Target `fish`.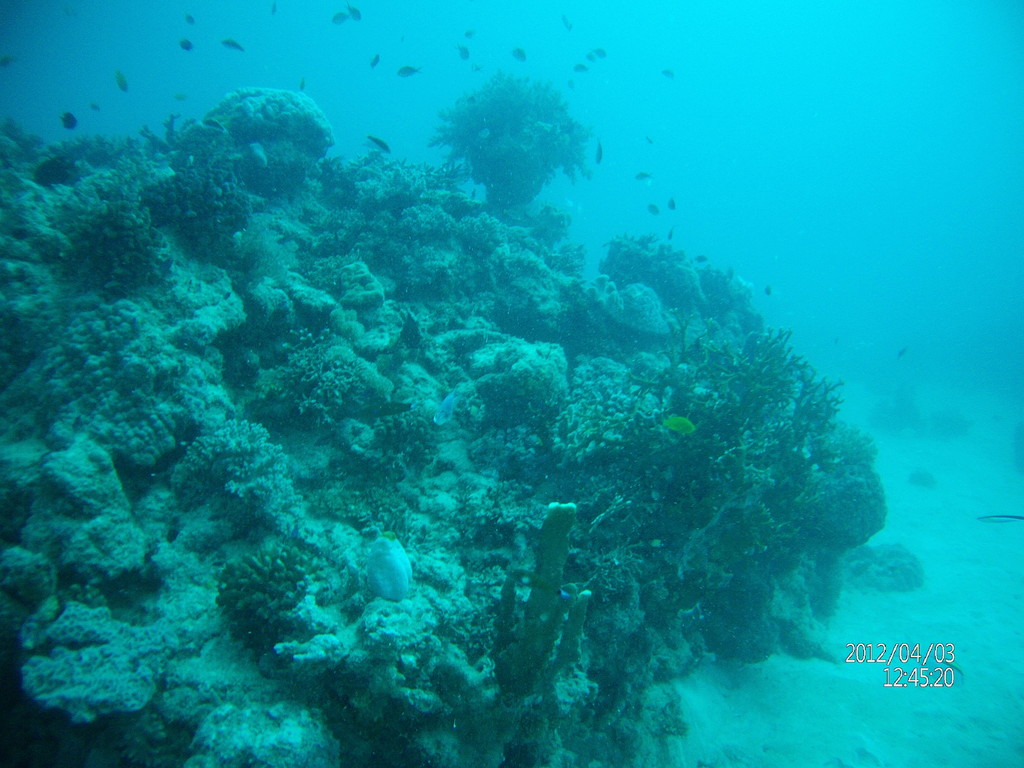
Target region: 333:12:349:24.
